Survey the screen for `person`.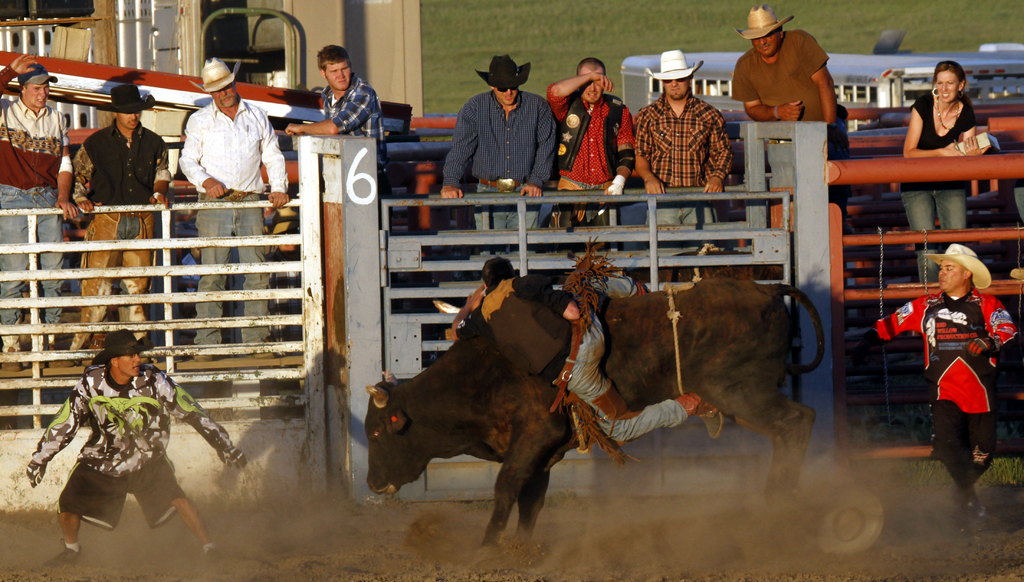
Survey found: 65, 76, 177, 352.
